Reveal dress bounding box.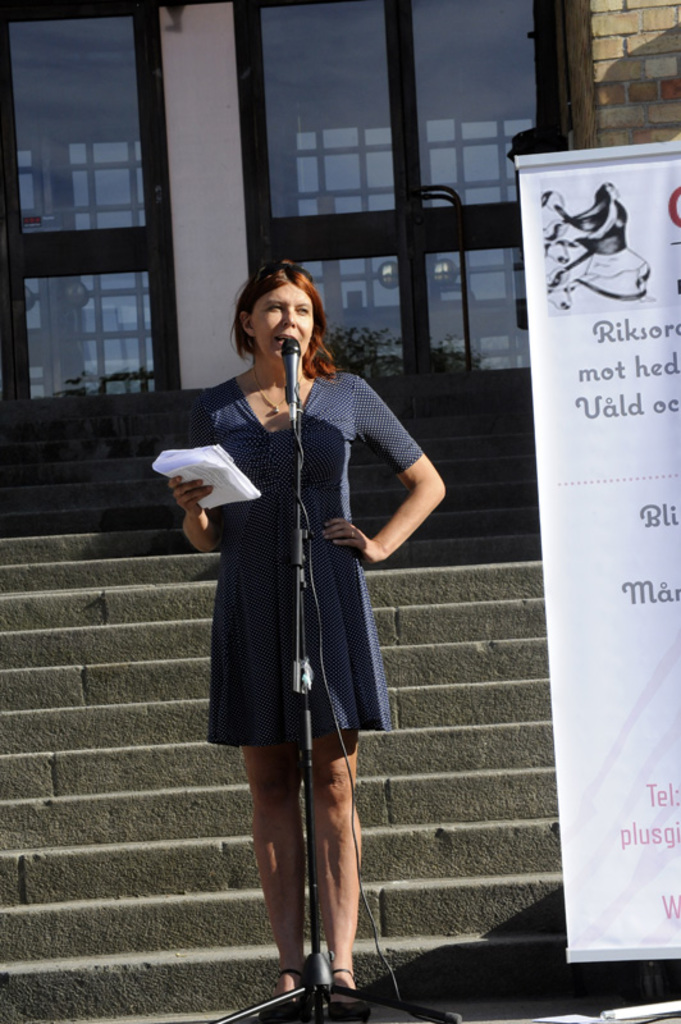
Revealed: [177,369,428,741].
